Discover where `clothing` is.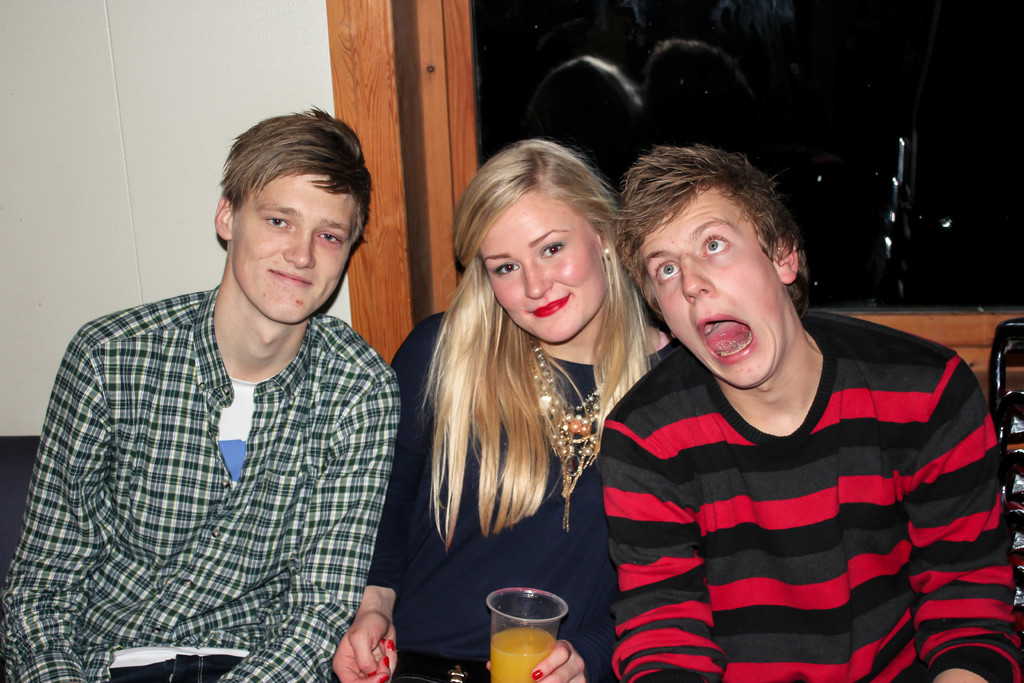
Discovered at (576,295,1009,665).
